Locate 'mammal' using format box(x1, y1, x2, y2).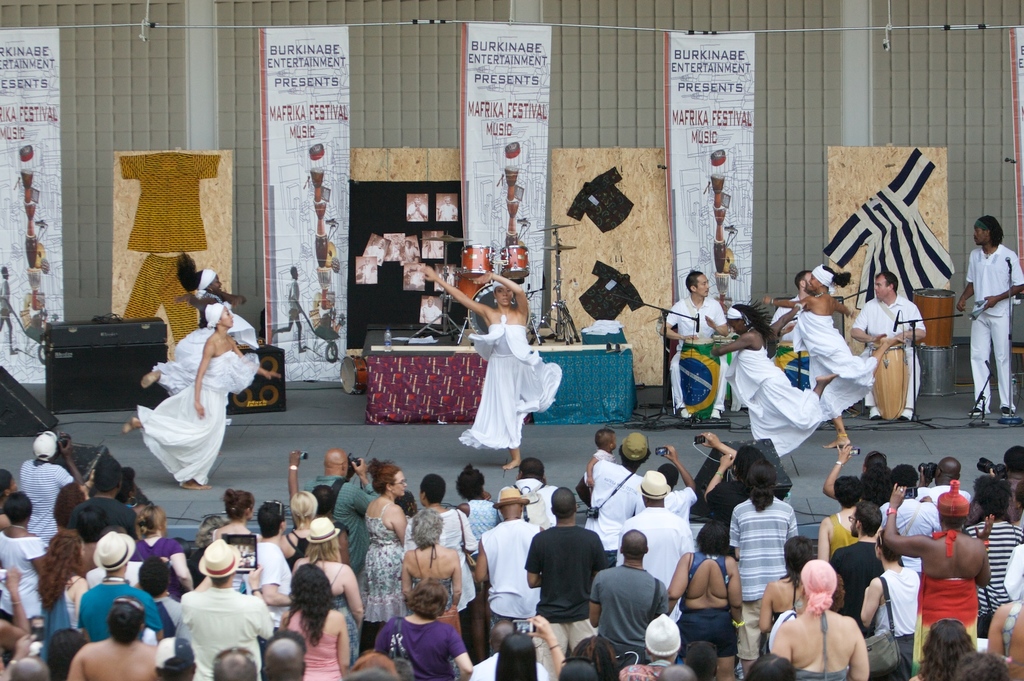
box(850, 271, 925, 421).
